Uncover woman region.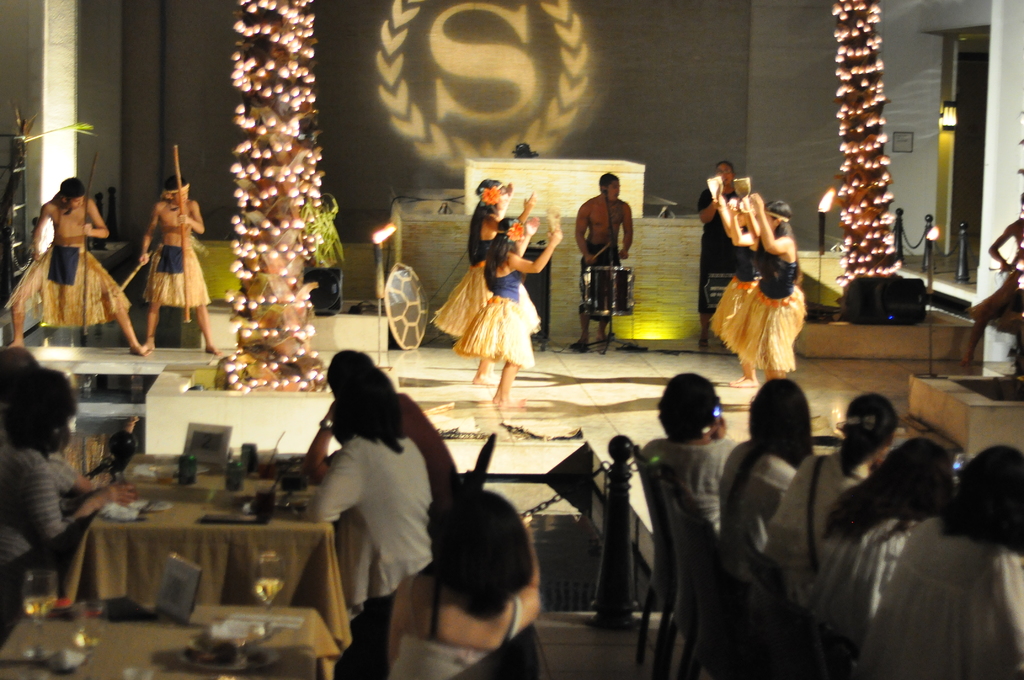
Uncovered: 309:384:436:590.
